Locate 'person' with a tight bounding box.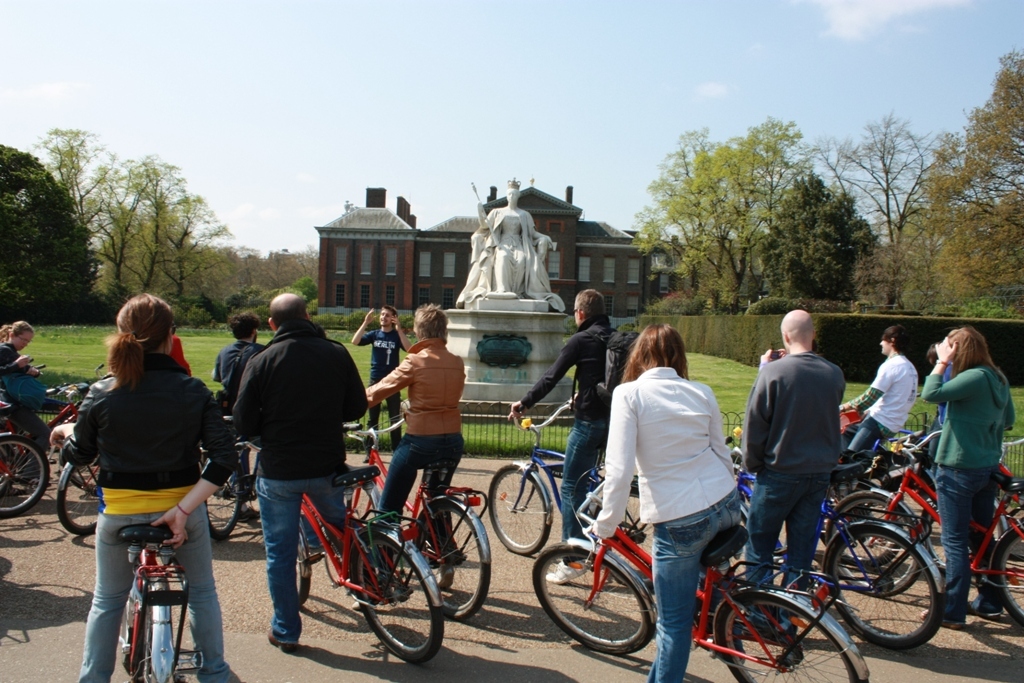
x1=508 y1=287 x2=629 y2=592.
